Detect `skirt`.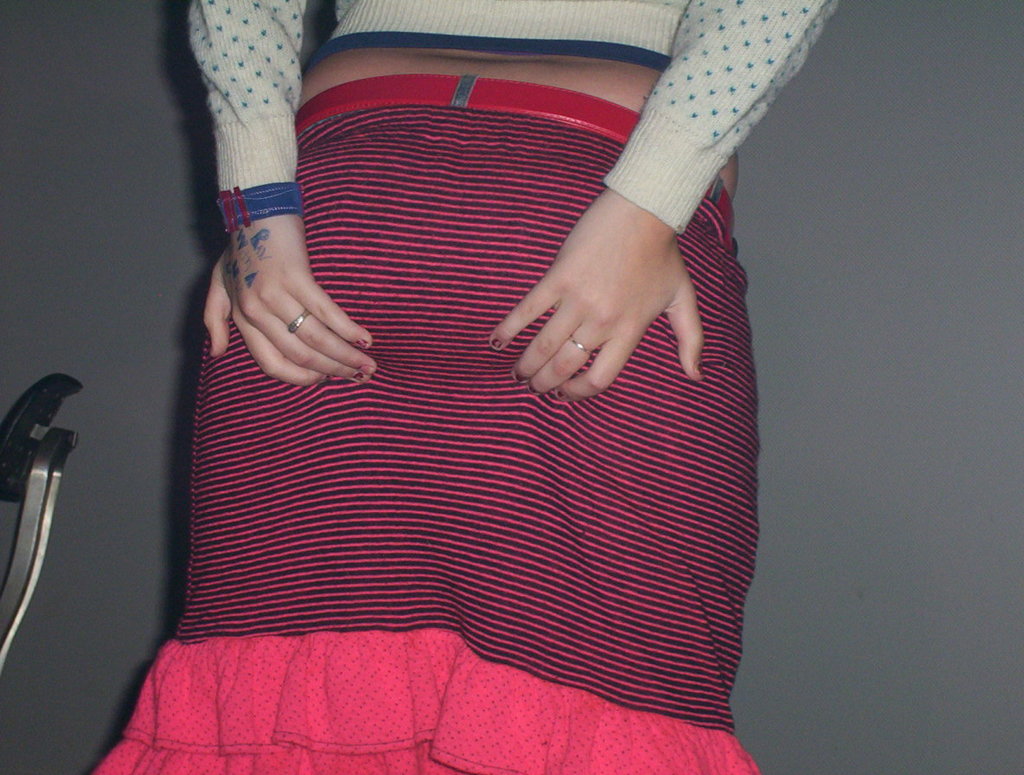
Detected at locate(93, 71, 763, 774).
